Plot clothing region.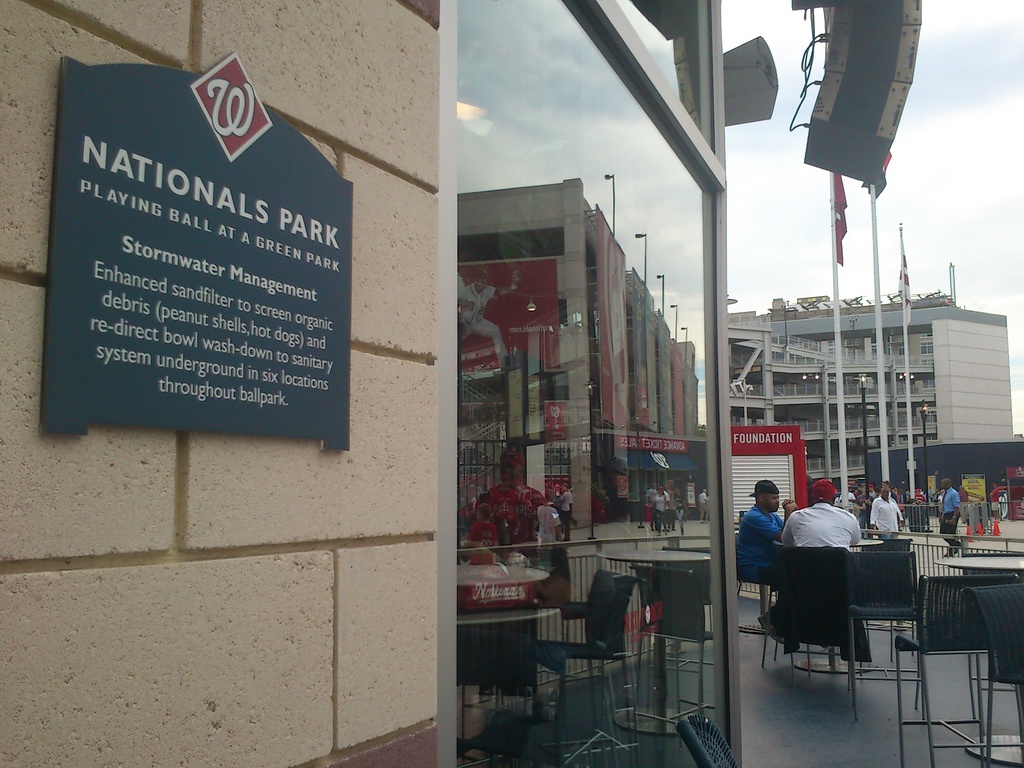
Plotted at pyautogui.locateOnScreen(557, 487, 575, 538).
